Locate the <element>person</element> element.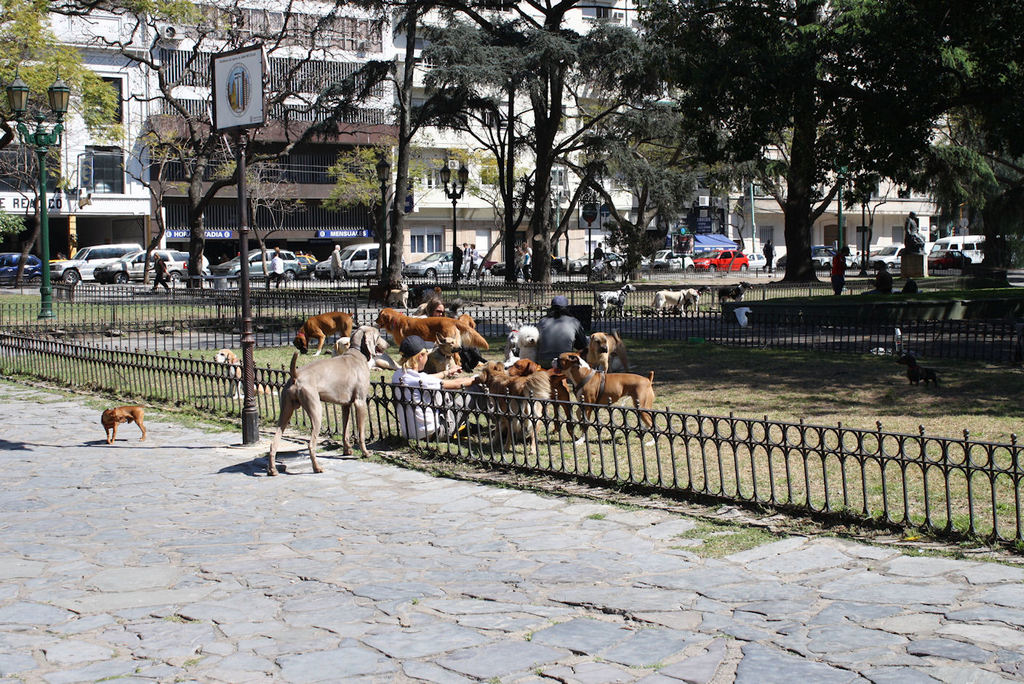
Element bbox: [x1=761, y1=239, x2=776, y2=271].
